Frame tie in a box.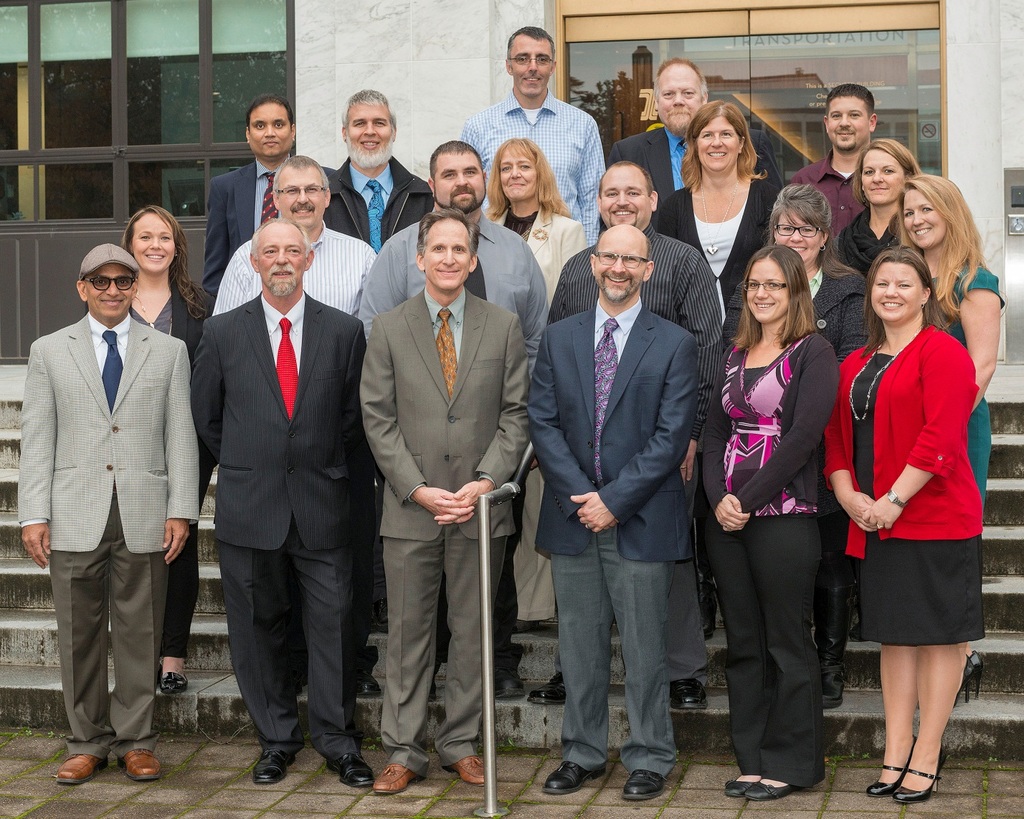
box(592, 320, 618, 483).
